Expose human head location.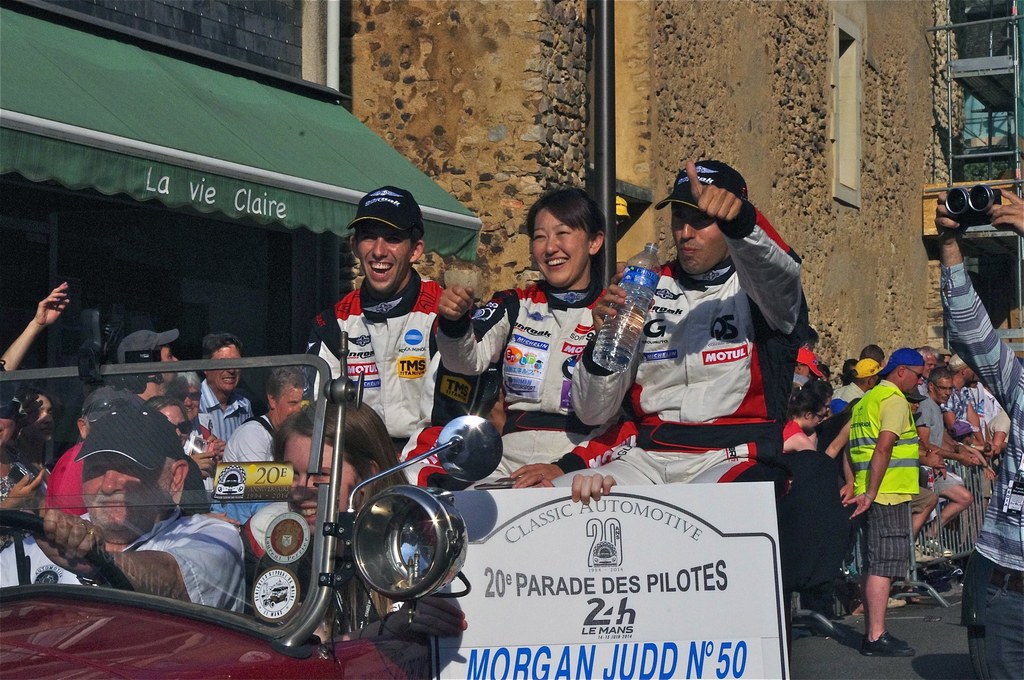
Exposed at bbox=[890, 352, 924, 395].
